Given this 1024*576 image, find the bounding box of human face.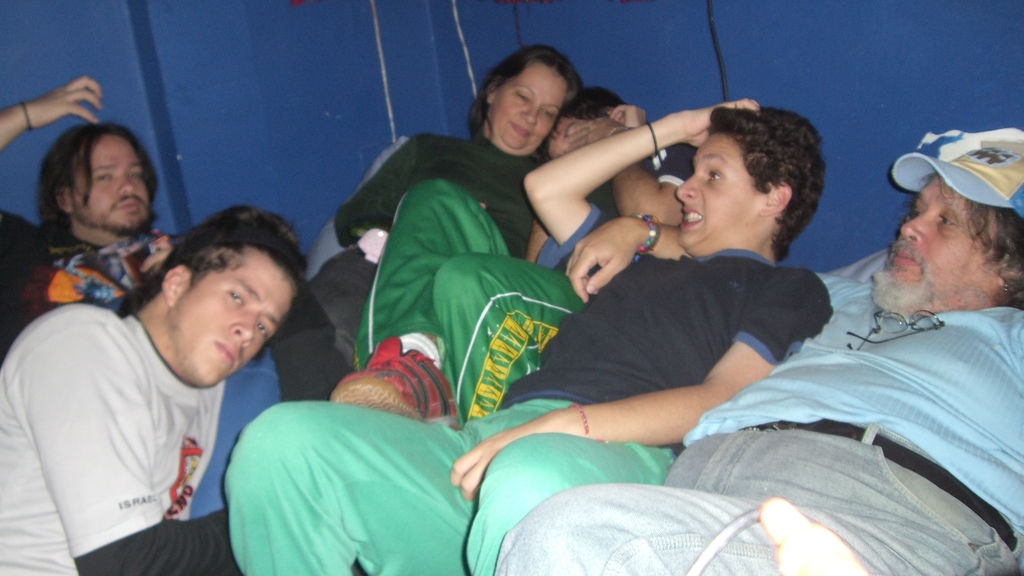
<box>675,131,763,249</box>.
